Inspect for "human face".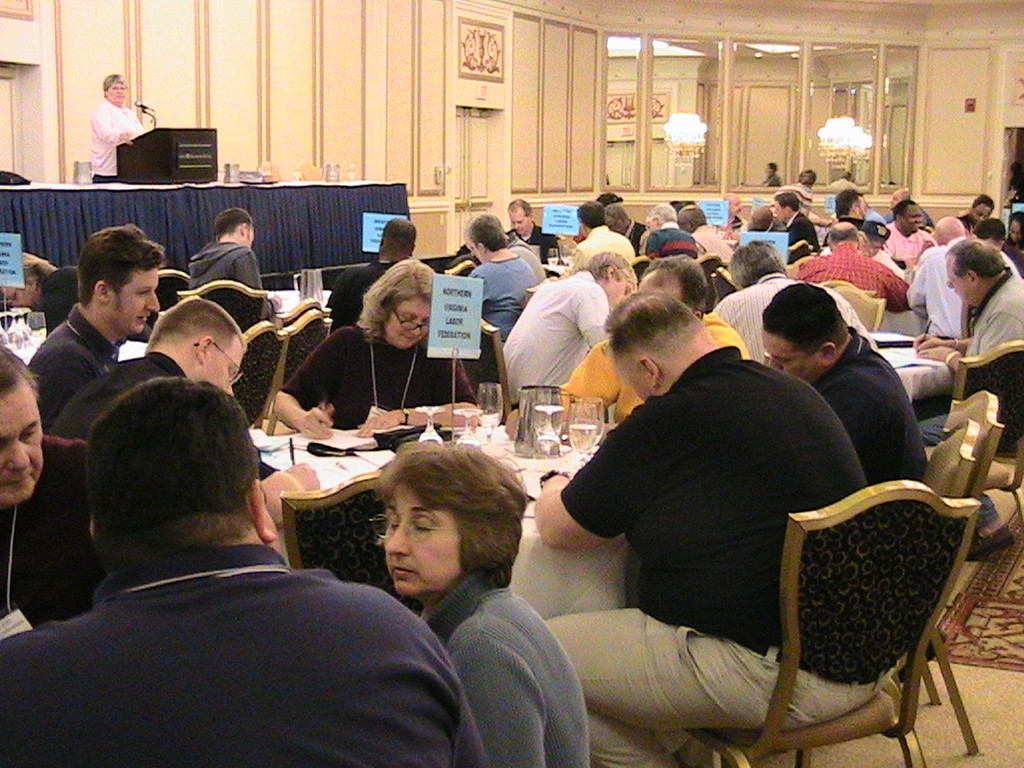
Inspection: (x1=772, y1=197, x2=787, y2=226).
